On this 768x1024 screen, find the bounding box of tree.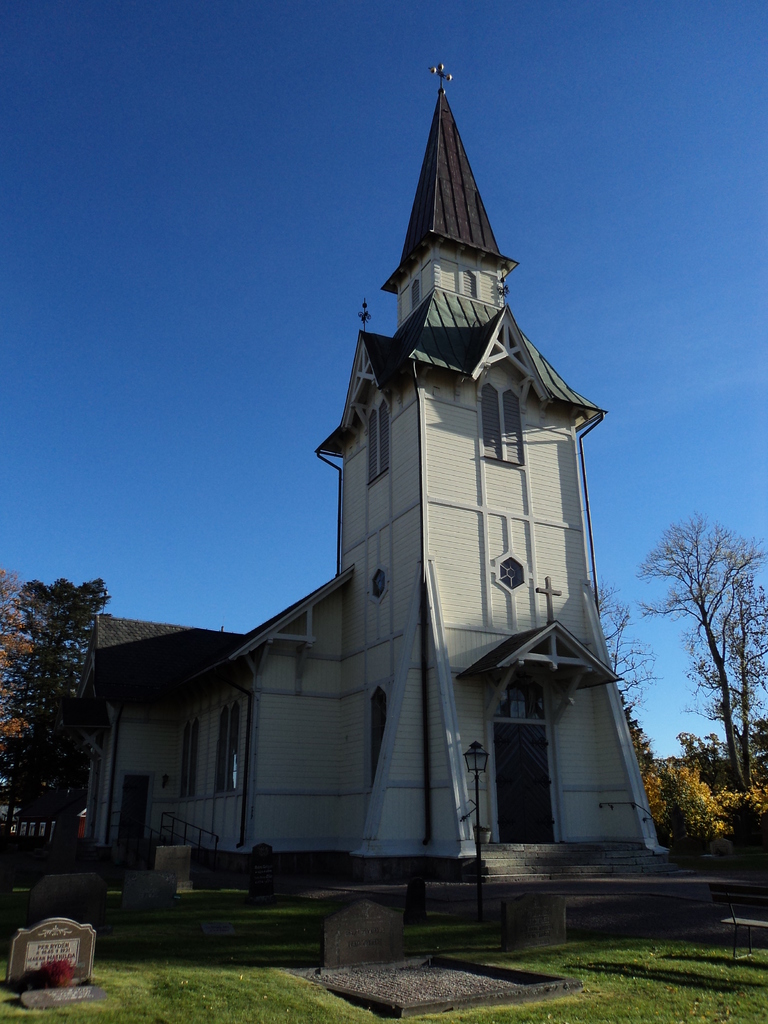
Bounding box: Rect(0, 568, 32, 743).
